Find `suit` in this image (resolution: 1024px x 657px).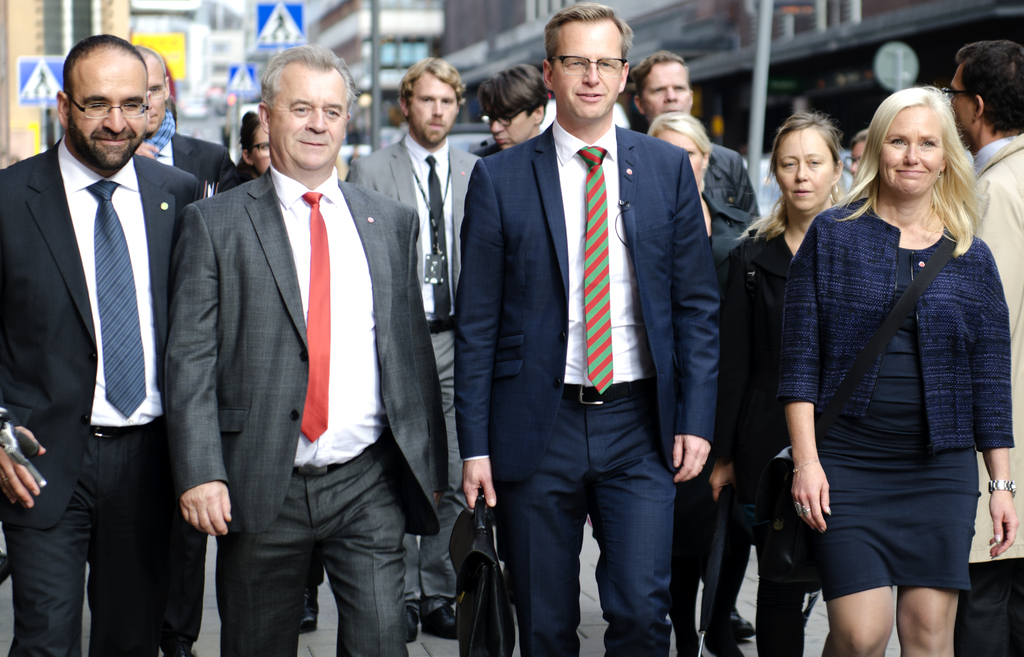
box(706, 191, 757, 261).
